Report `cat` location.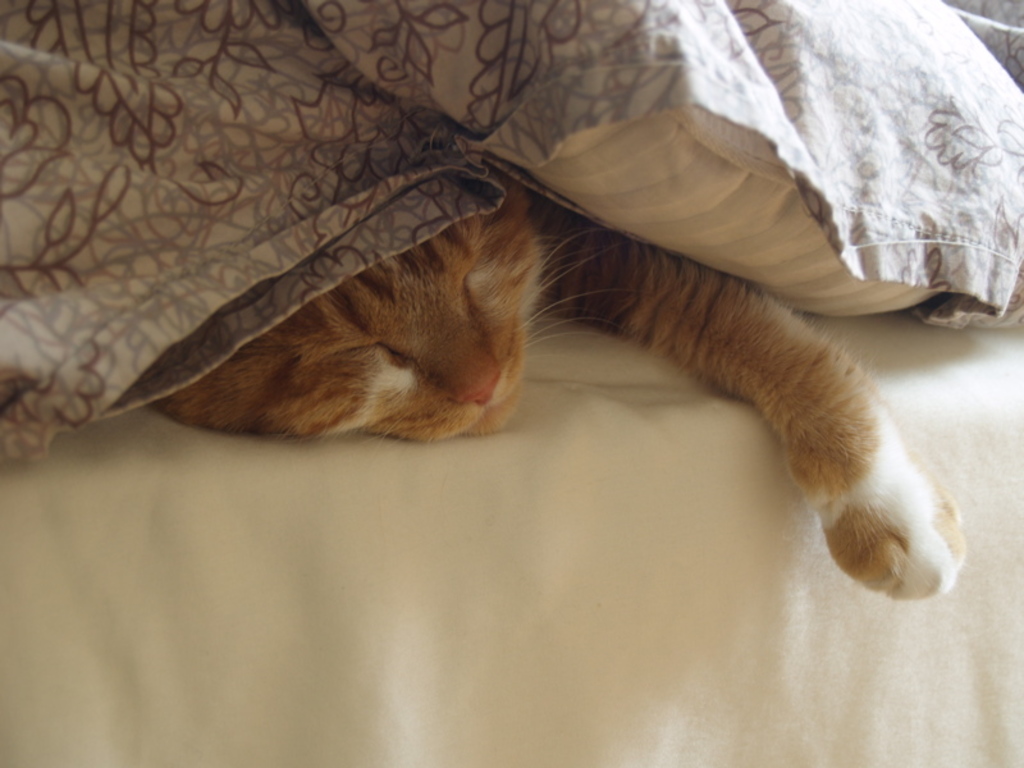
Report: region(138, 154, 974, 596).
